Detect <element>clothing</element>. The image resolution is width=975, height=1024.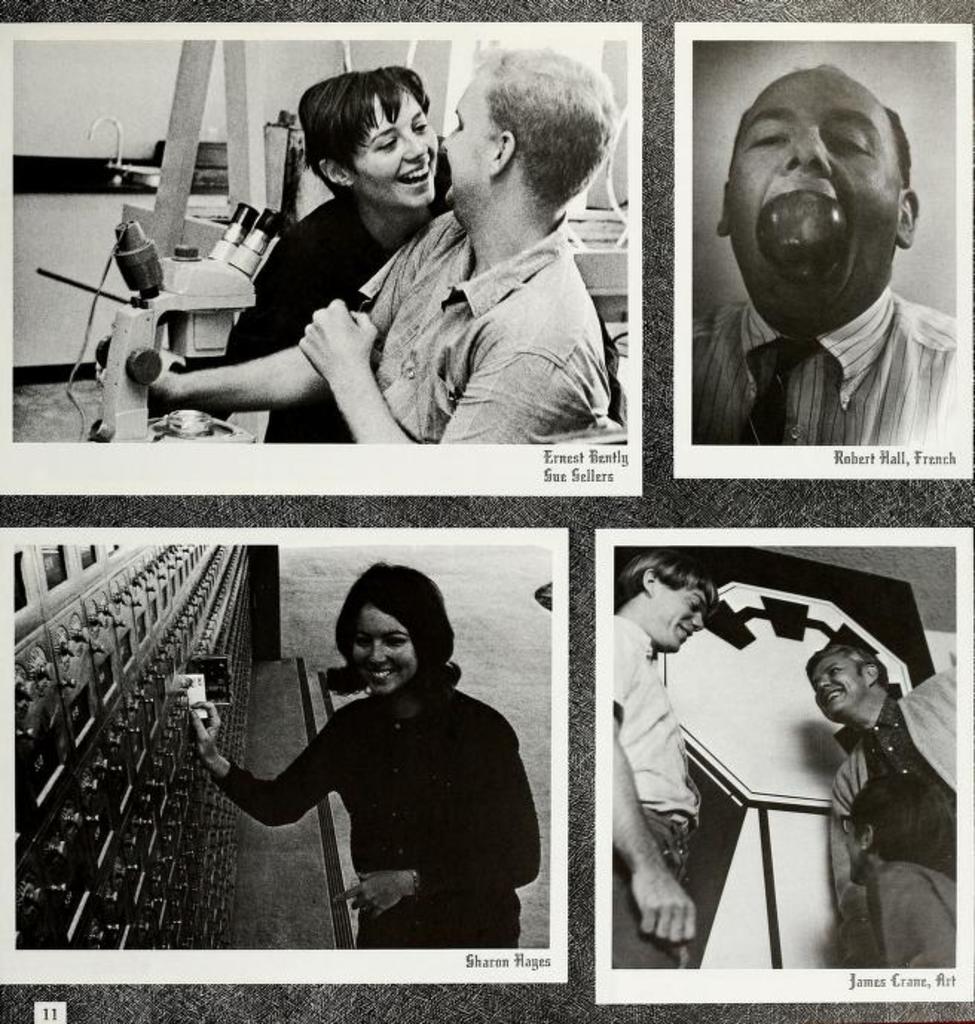
bbox=(864, 856, 956, 987).
